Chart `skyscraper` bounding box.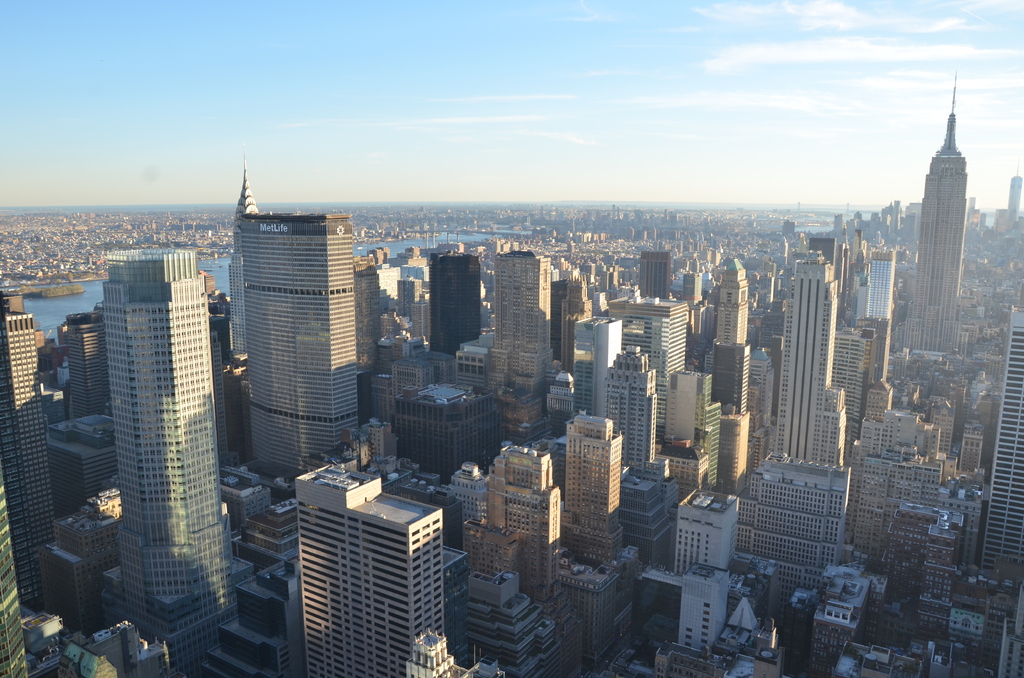
Charted: {"left": 640, "top": 248, "right": 674, "bottom": 298}.
